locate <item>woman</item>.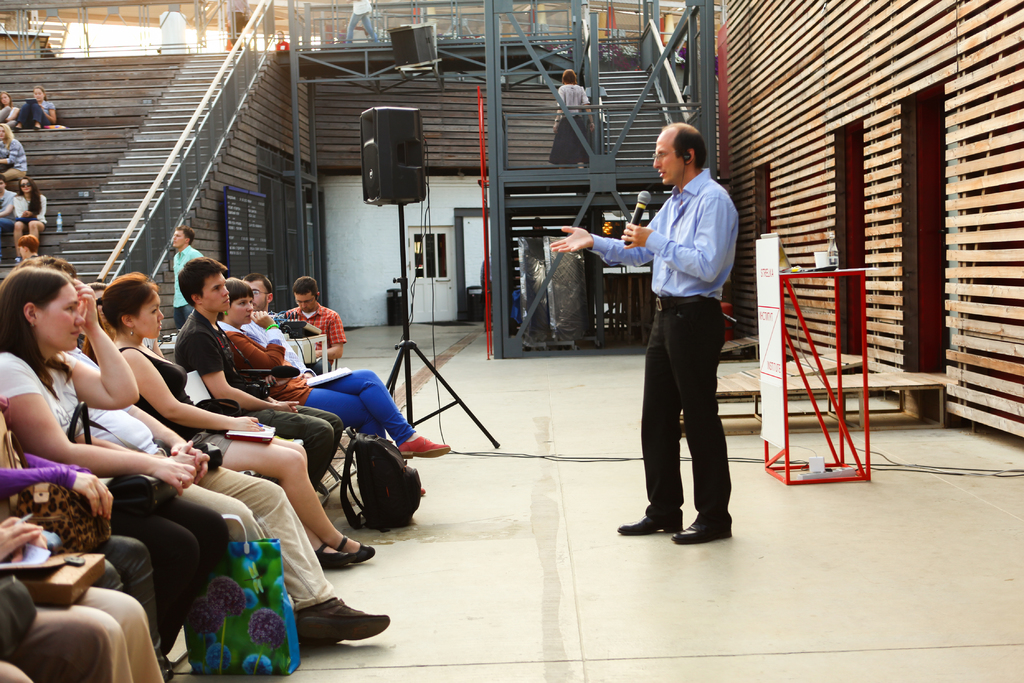
Bounding box: <region>14, 86, 58, 129</region>.
